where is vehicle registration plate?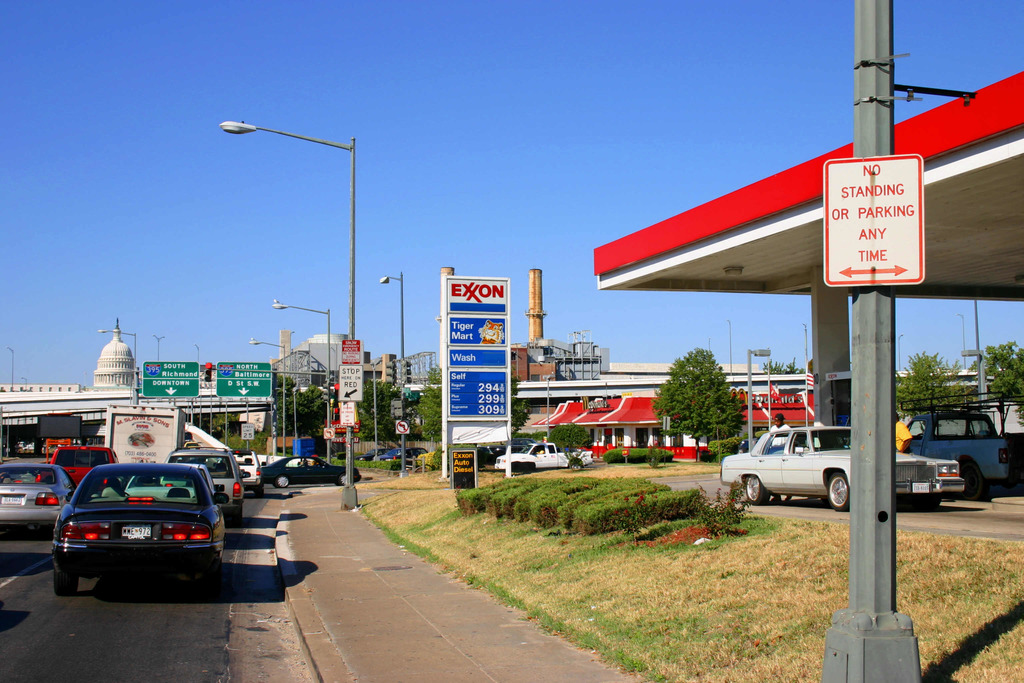
x1=116 y1=523 x2=155 y2=541.
